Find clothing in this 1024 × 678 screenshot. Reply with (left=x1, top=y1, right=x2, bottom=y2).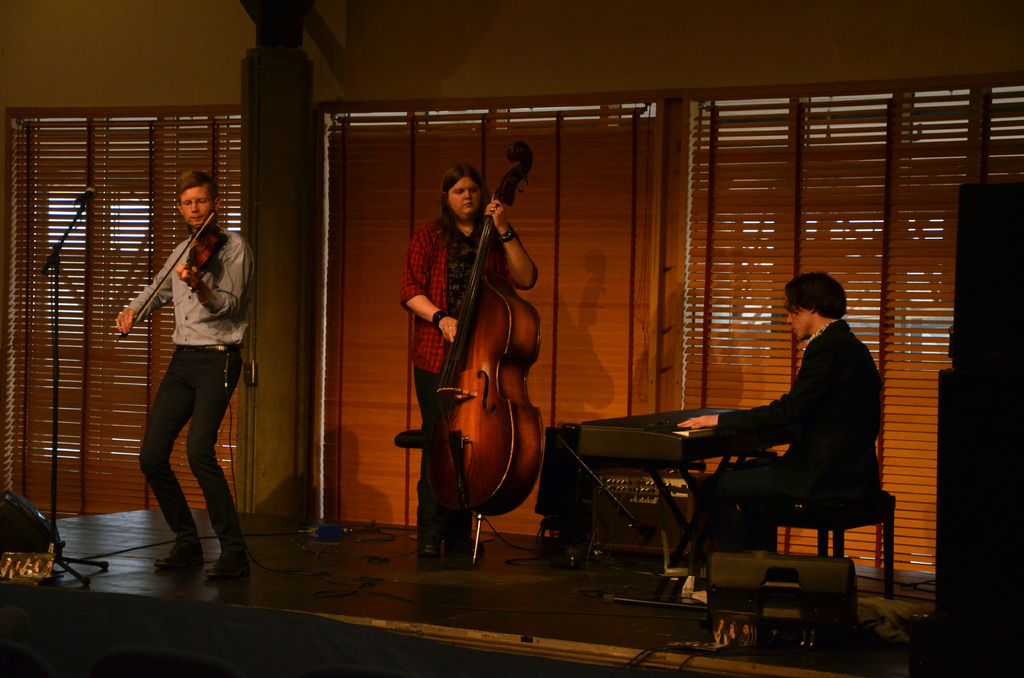
(left=136, top=214, right=253, bottom=559).
